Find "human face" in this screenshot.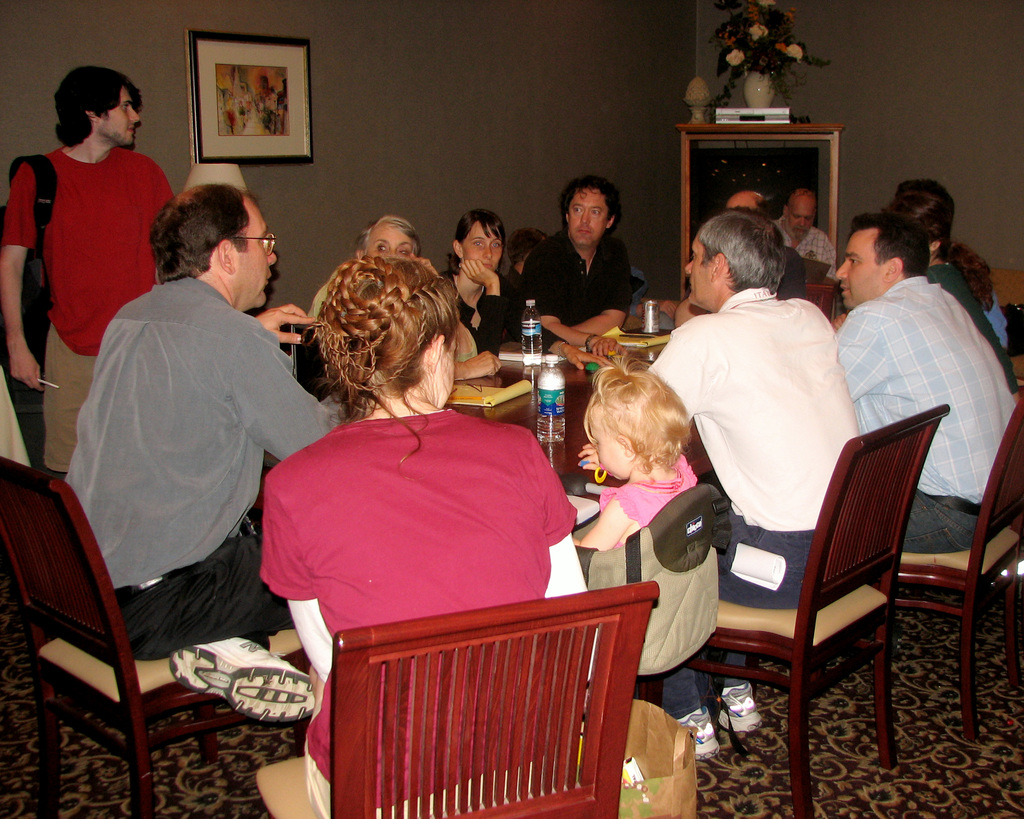
The bounding box for "human face" is <bbox>568, 184, 609, 246</bbox>.
